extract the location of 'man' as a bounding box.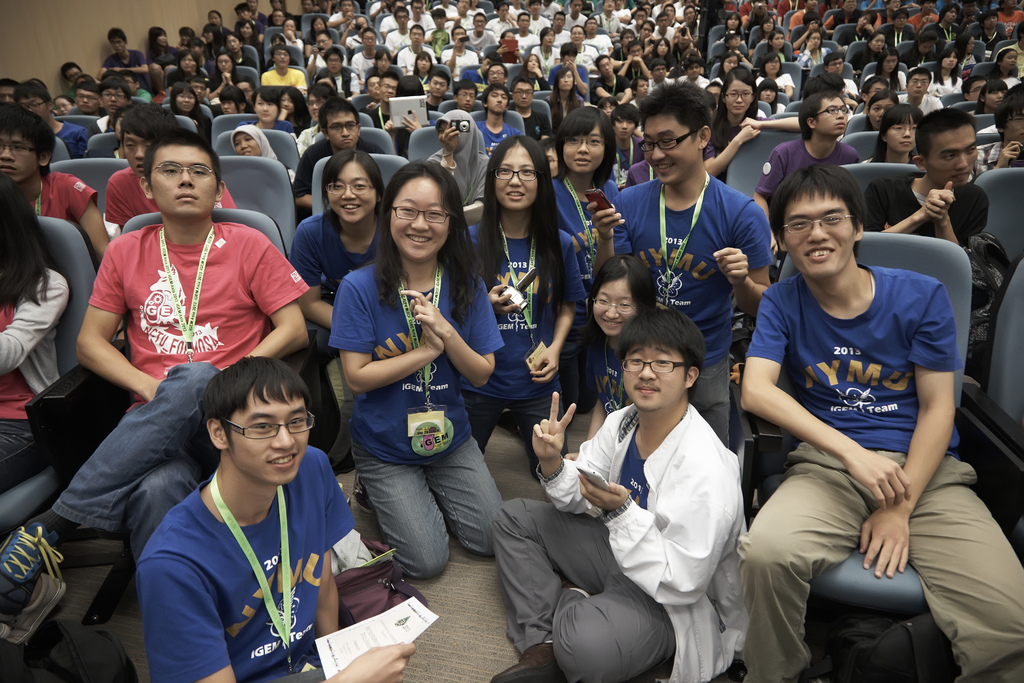
<region>496, 306, 751, 682</region>.
